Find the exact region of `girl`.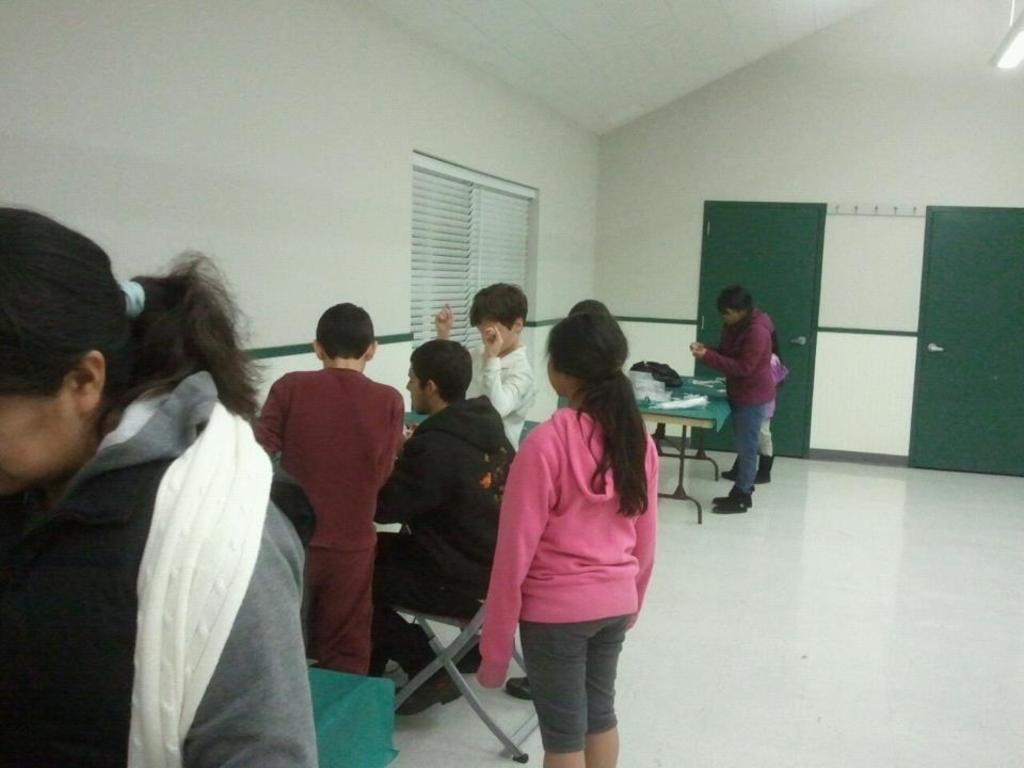
Exact region: box(478, 313, 654, 767).
